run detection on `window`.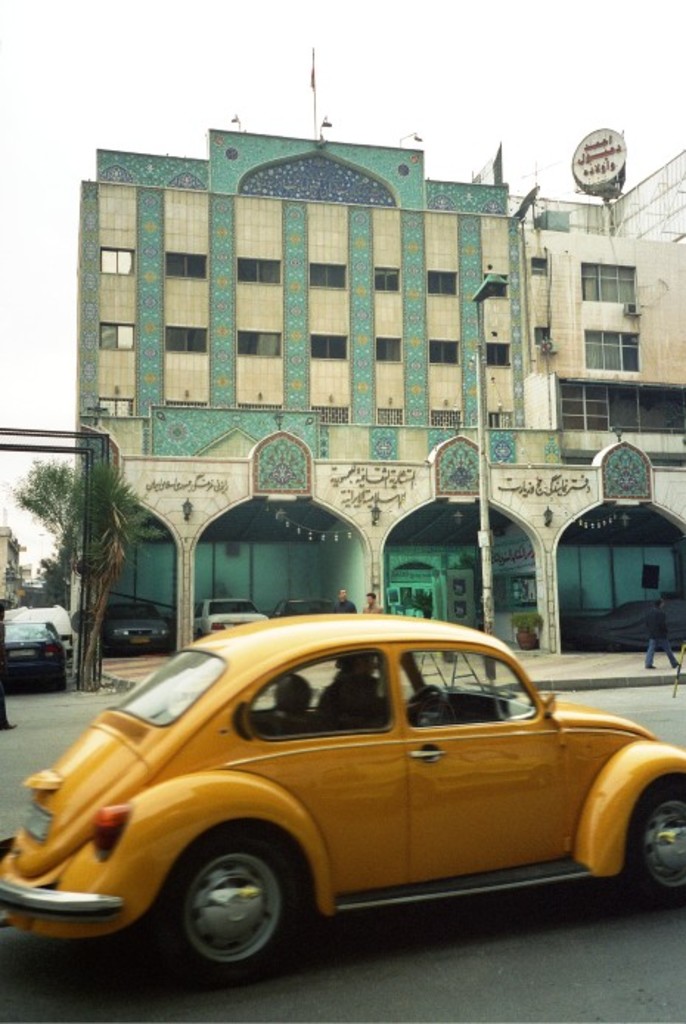
Result: [238,404,280,409].
